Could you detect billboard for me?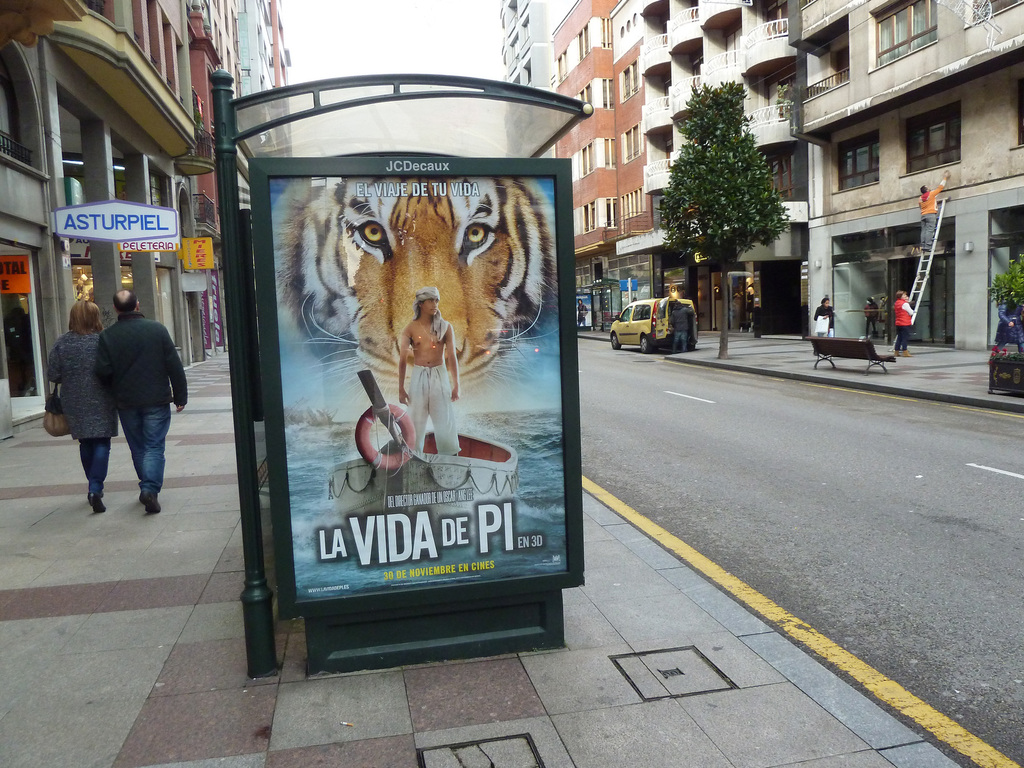
Detection result: rect(51, 205, 178, 232).
